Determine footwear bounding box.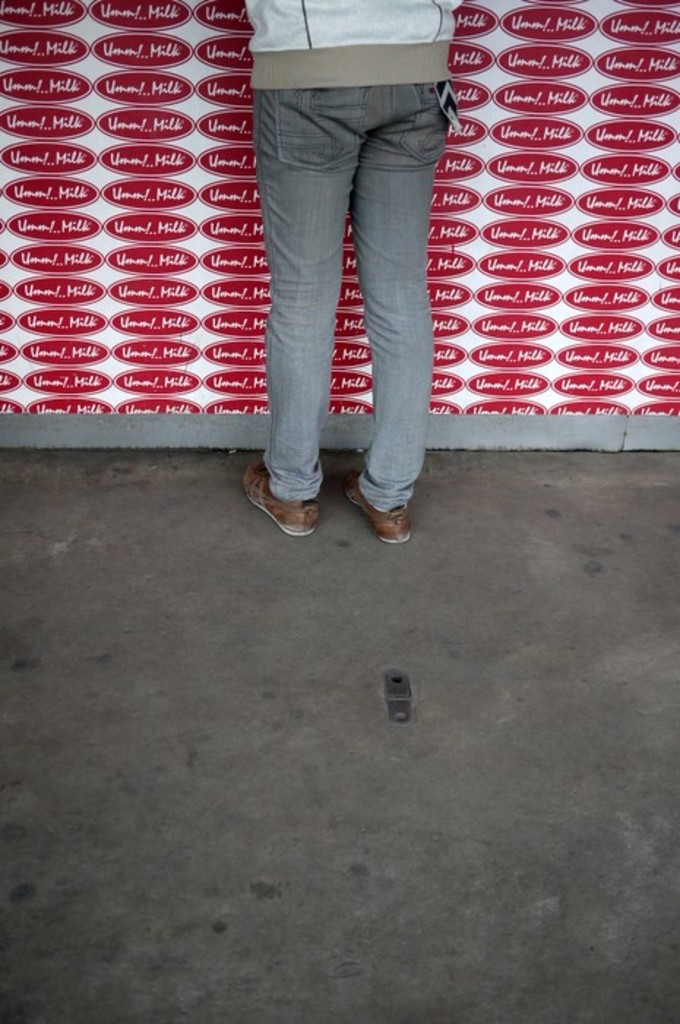
Determined: bbox=(350, 468, 417, 551).
